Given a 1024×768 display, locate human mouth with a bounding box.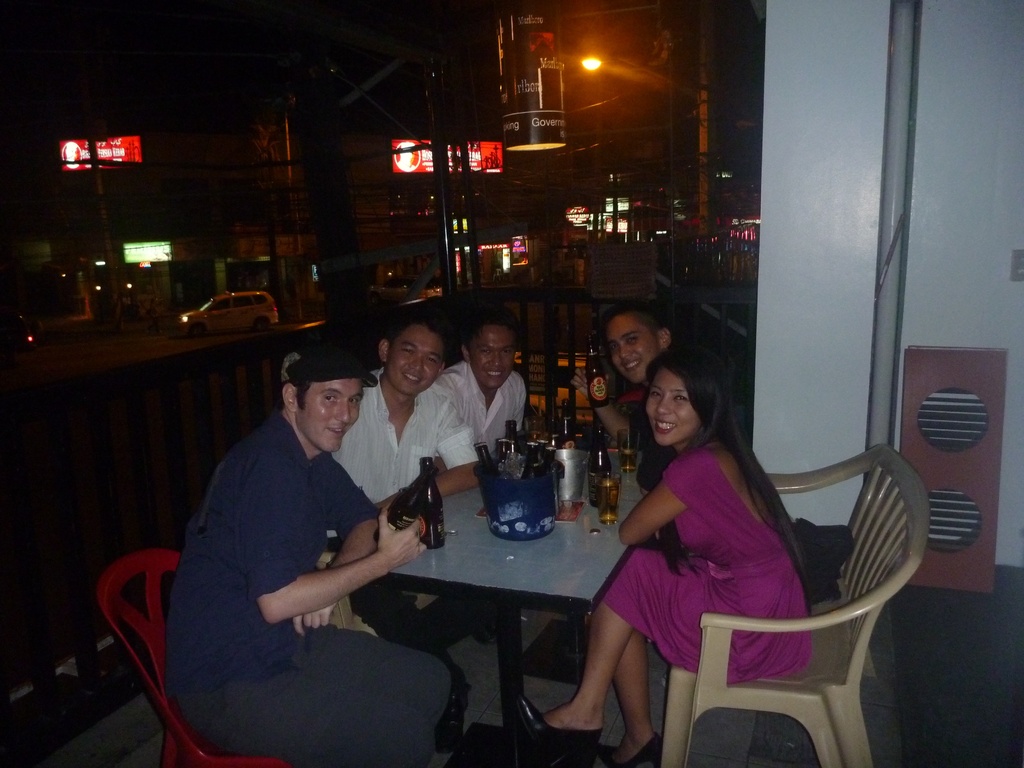
Located: Rect(624, 362, 639, 369).
